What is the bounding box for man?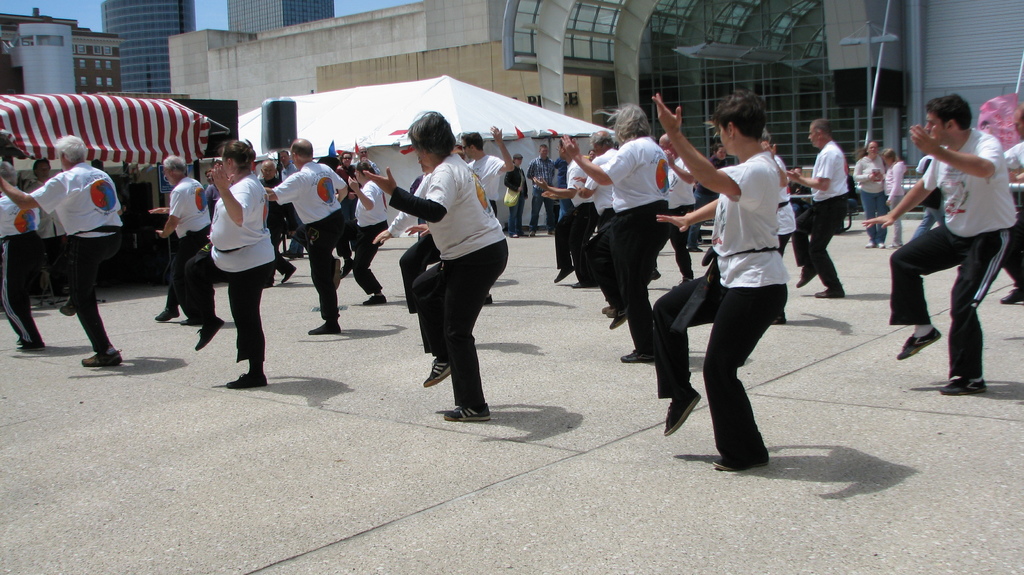
266:138:375:325.
